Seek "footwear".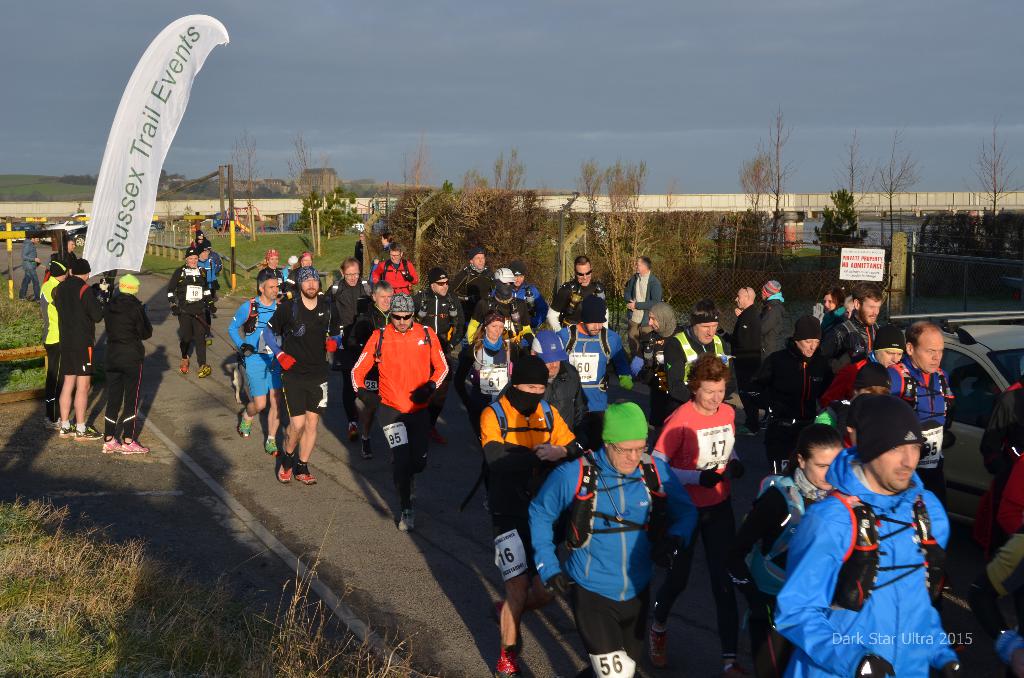
206 336 213 345.
